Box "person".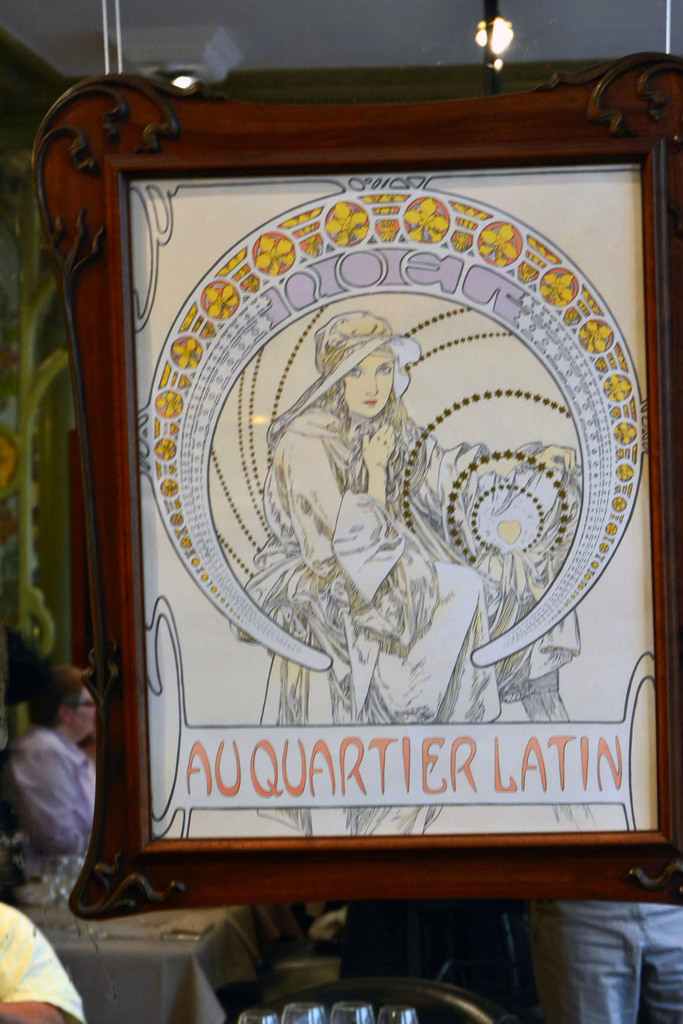
select_region(6, 660, 108, 860).
